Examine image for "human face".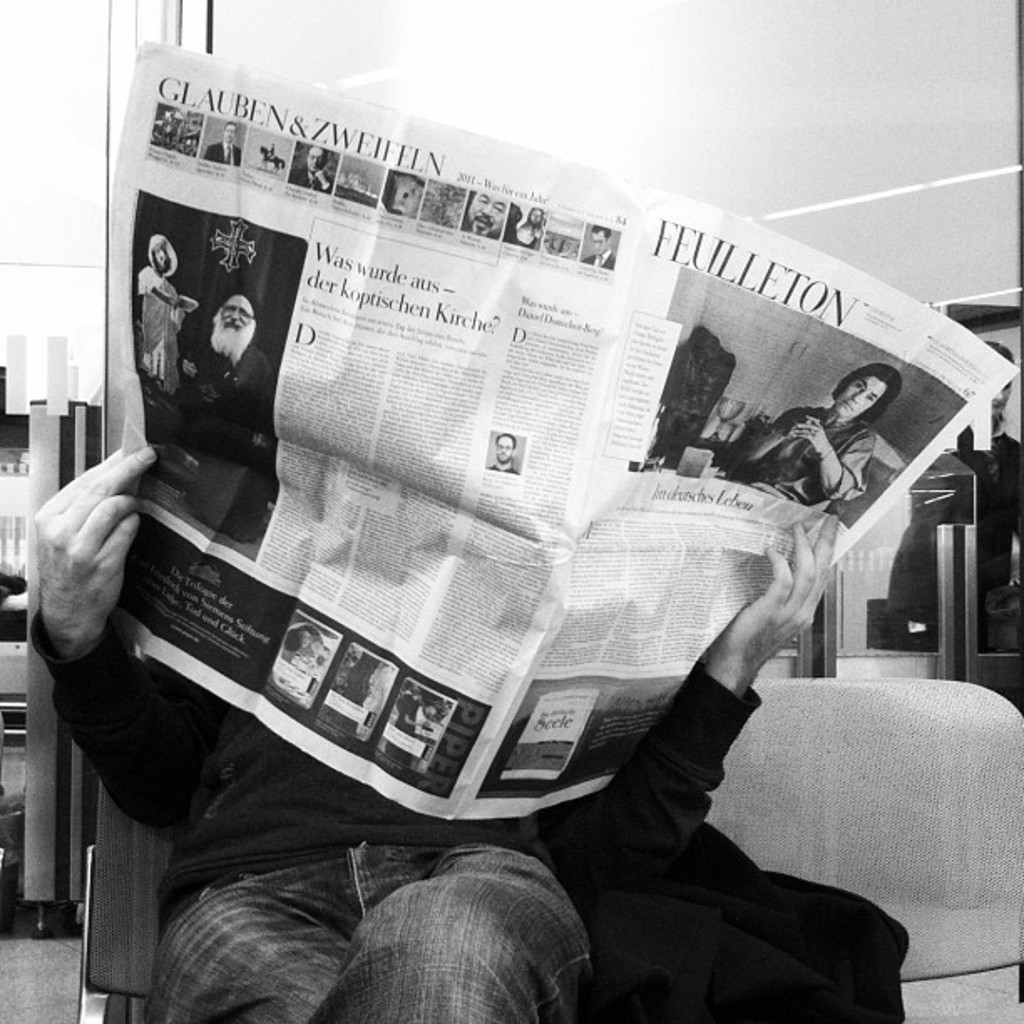
Examination result: 470/192/505/234.
